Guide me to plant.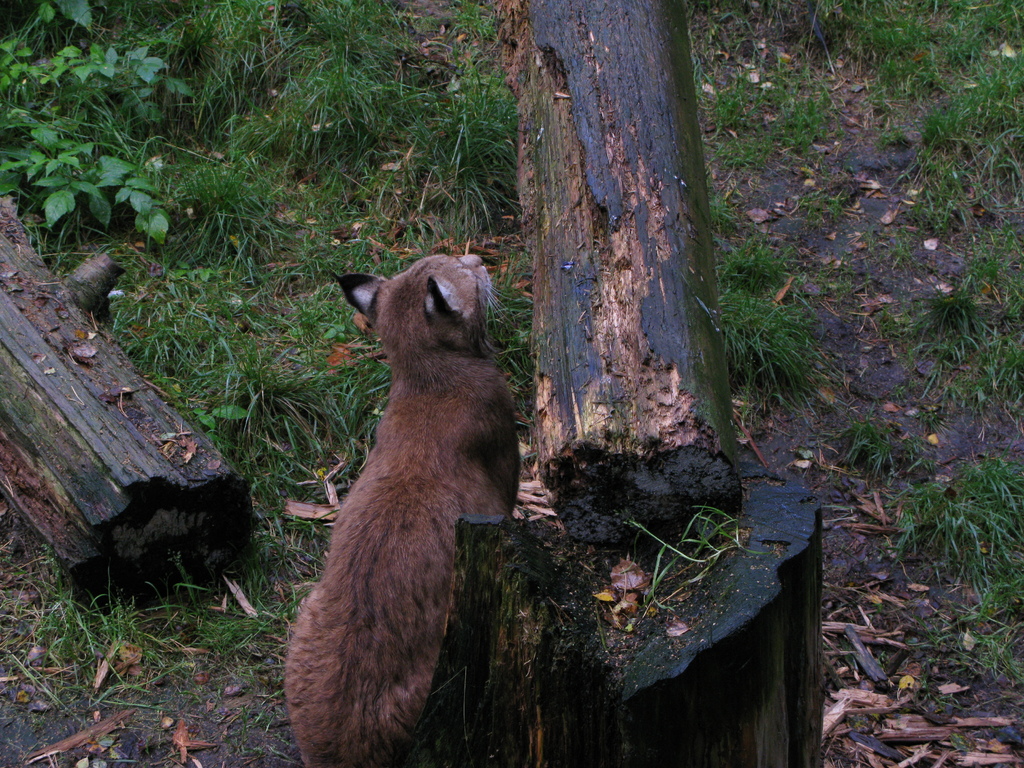
Guidance: {"x1": 0, "y1": 0, "x2": 540, "y2": 426}.
